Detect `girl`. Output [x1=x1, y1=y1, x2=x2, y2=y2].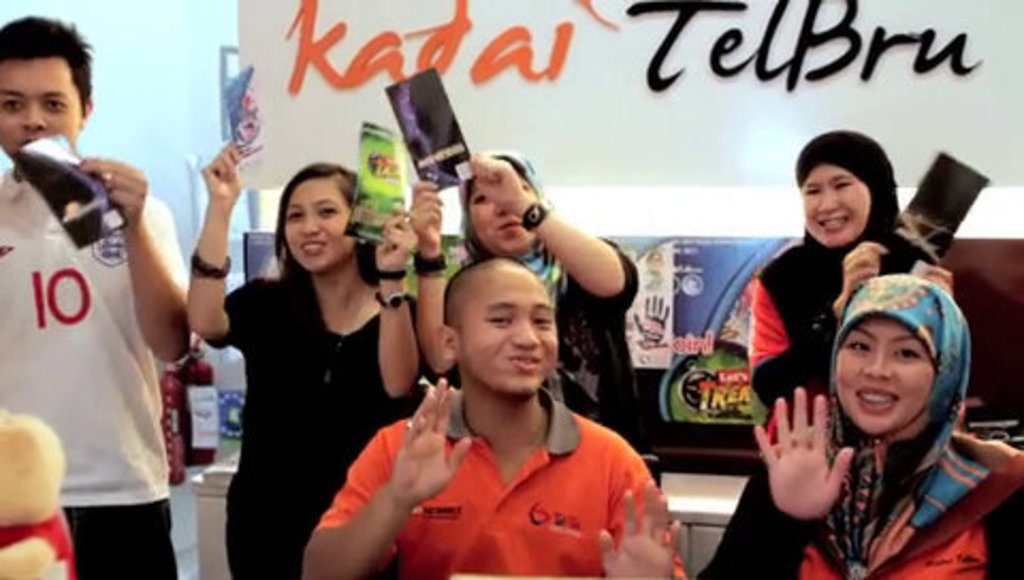
[x1=418, y1=154, x2=661, y2=484].
